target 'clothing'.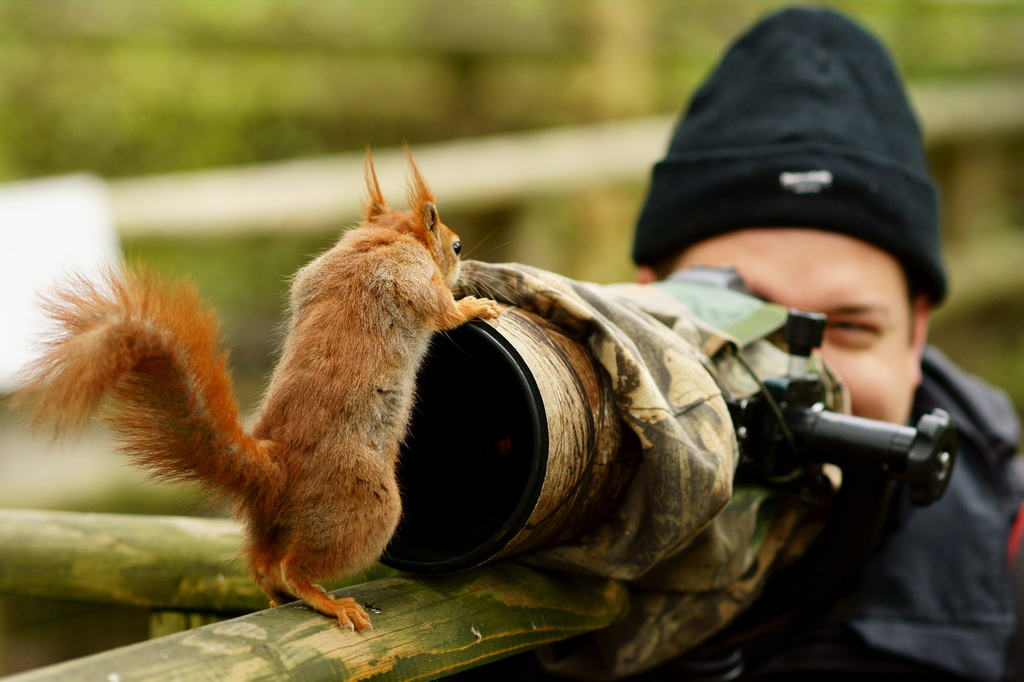
Target region: bbox(690, 365, 1023, 681).
